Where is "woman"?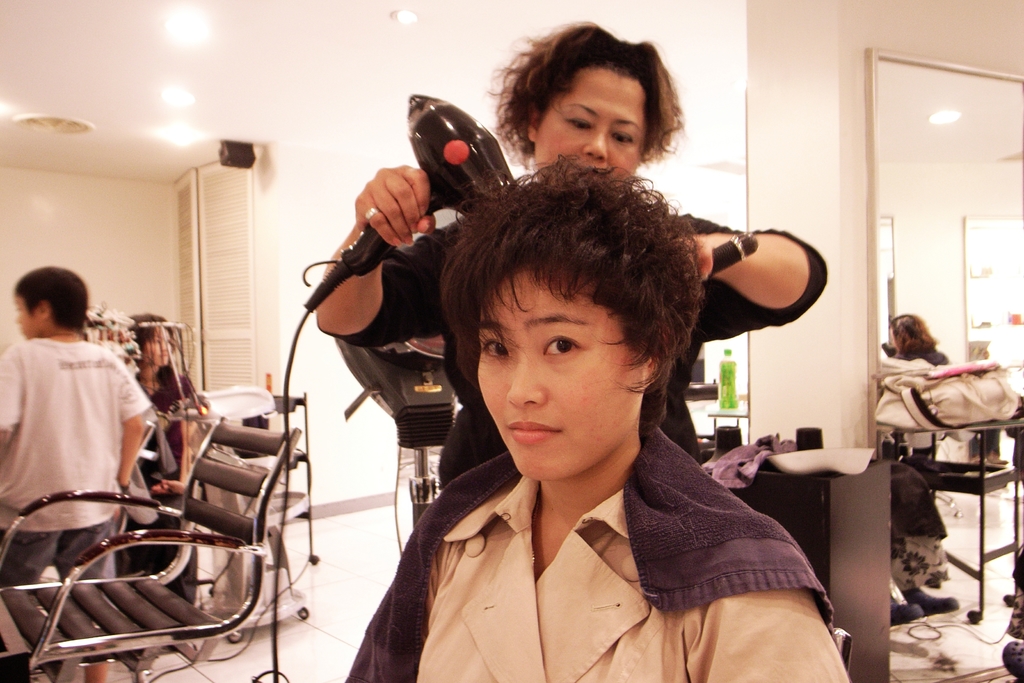
locate(123, 311, 212, 657).
